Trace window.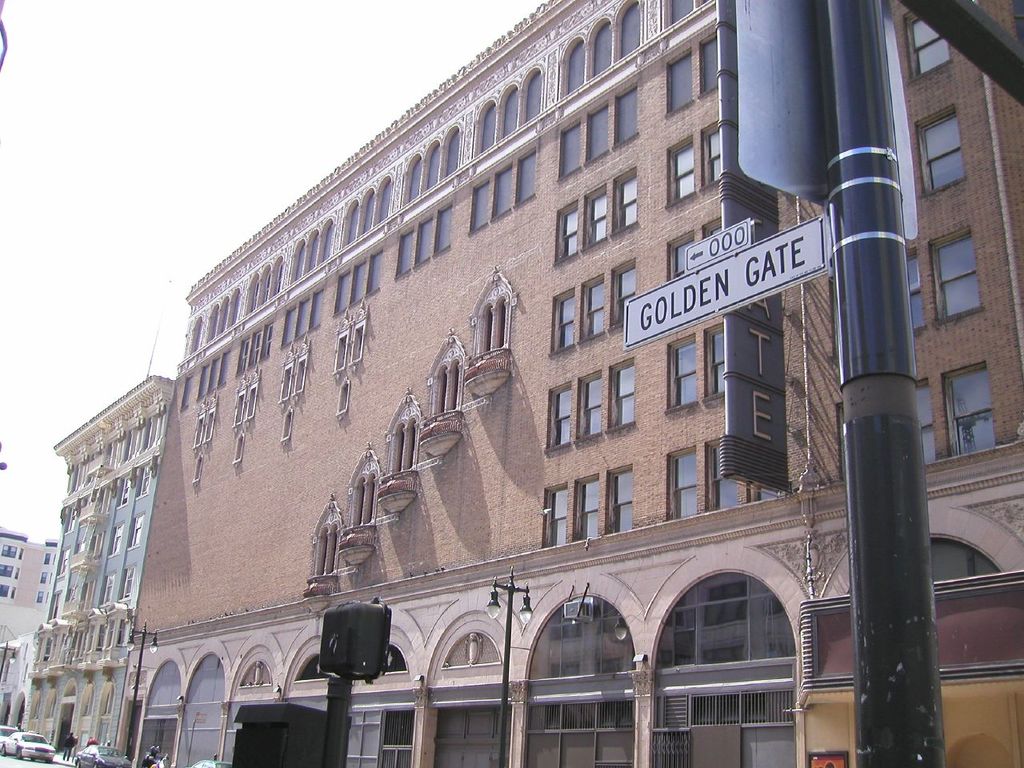
Traced to bbox=[533, 691, 635, 767].
